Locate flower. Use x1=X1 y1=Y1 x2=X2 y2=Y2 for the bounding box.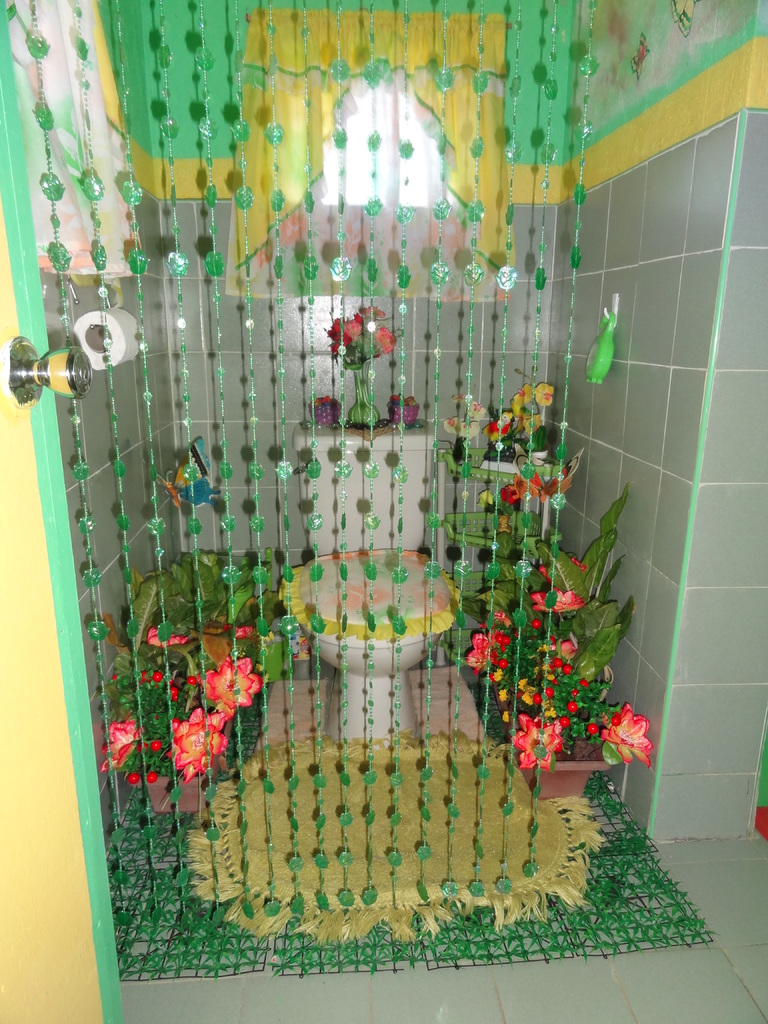
x1=104 y1=722 x2=143 y2=771.
